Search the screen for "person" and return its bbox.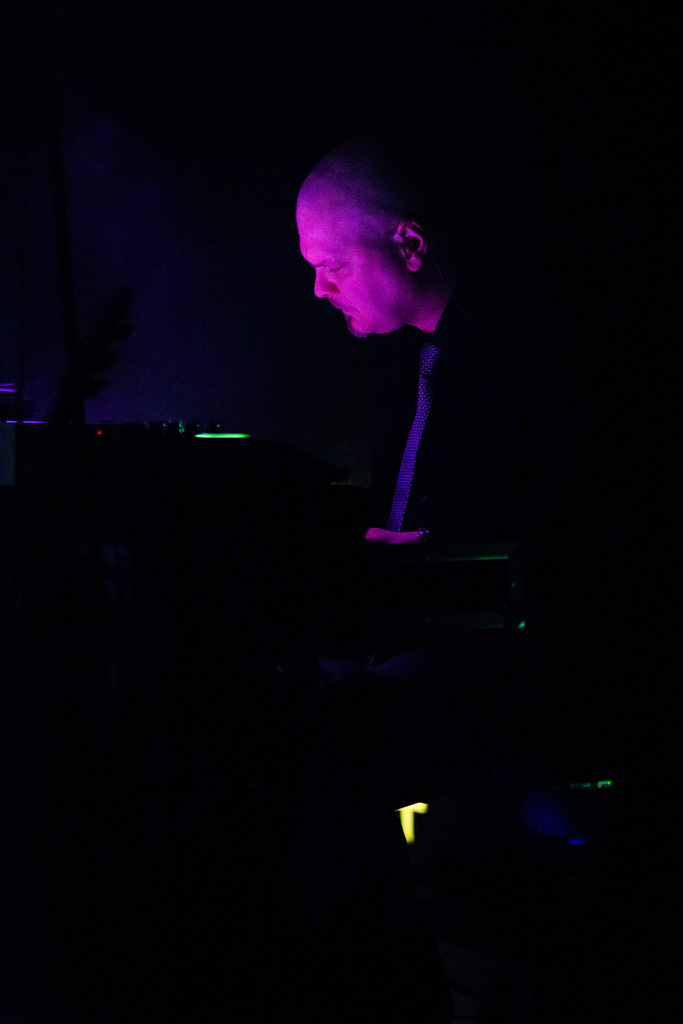
Found: {"left": 261, "top": 129, "right": 498, "bottom": 563}.
